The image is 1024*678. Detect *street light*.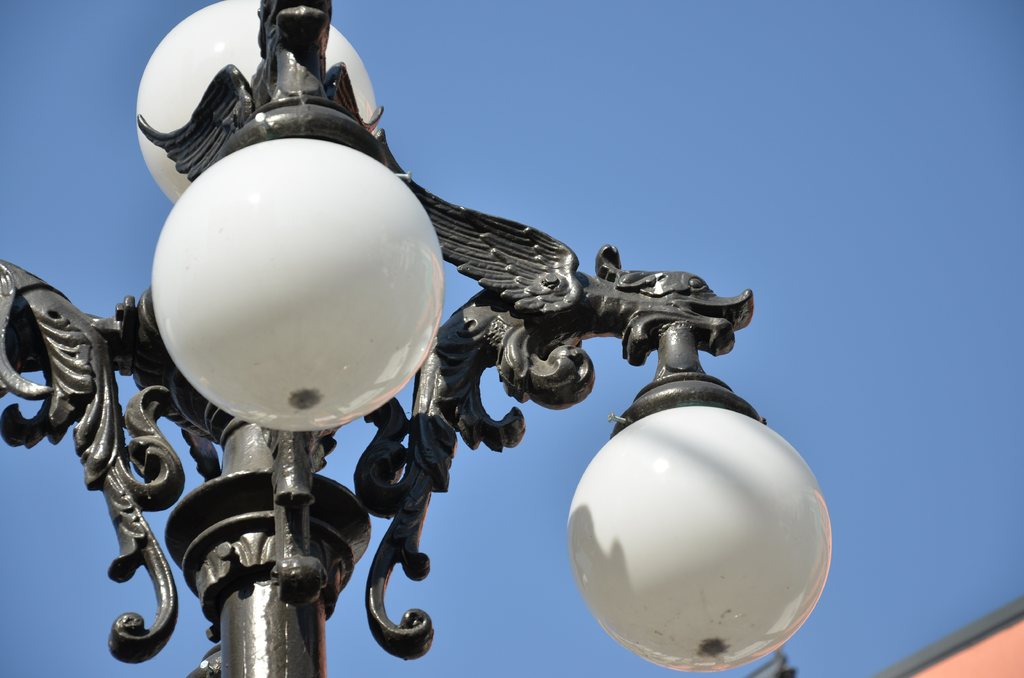
Detection: 0, 0, 834, 677.
